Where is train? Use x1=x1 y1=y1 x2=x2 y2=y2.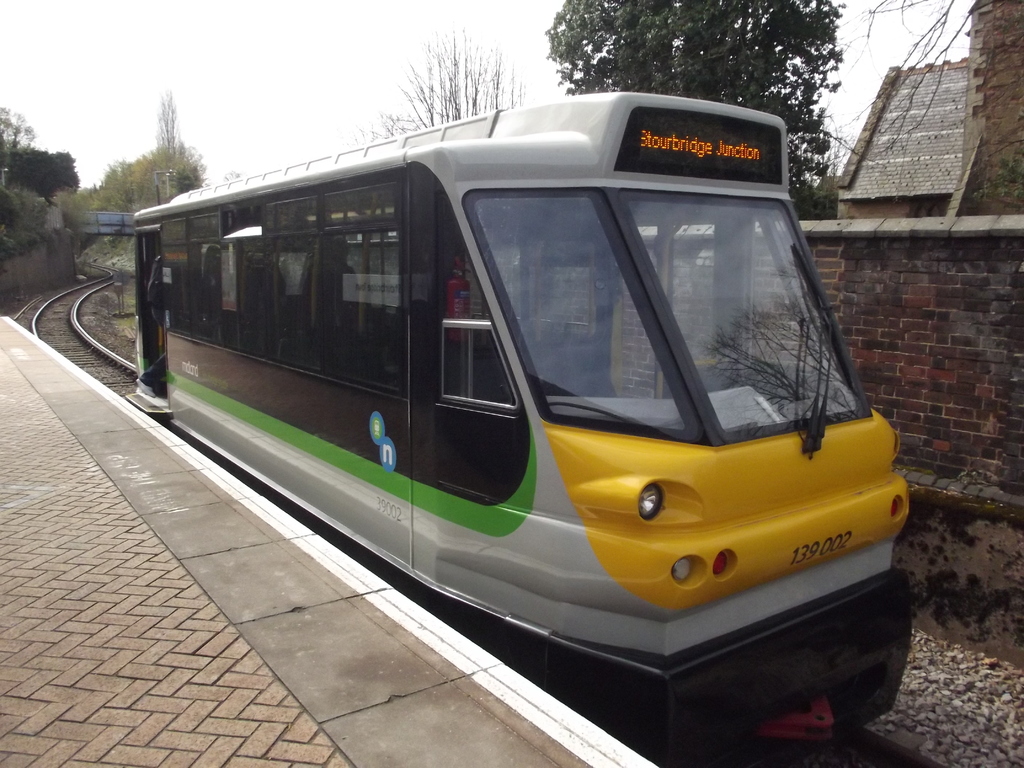
x1=127 y1=93 x2=911 y2=767.
